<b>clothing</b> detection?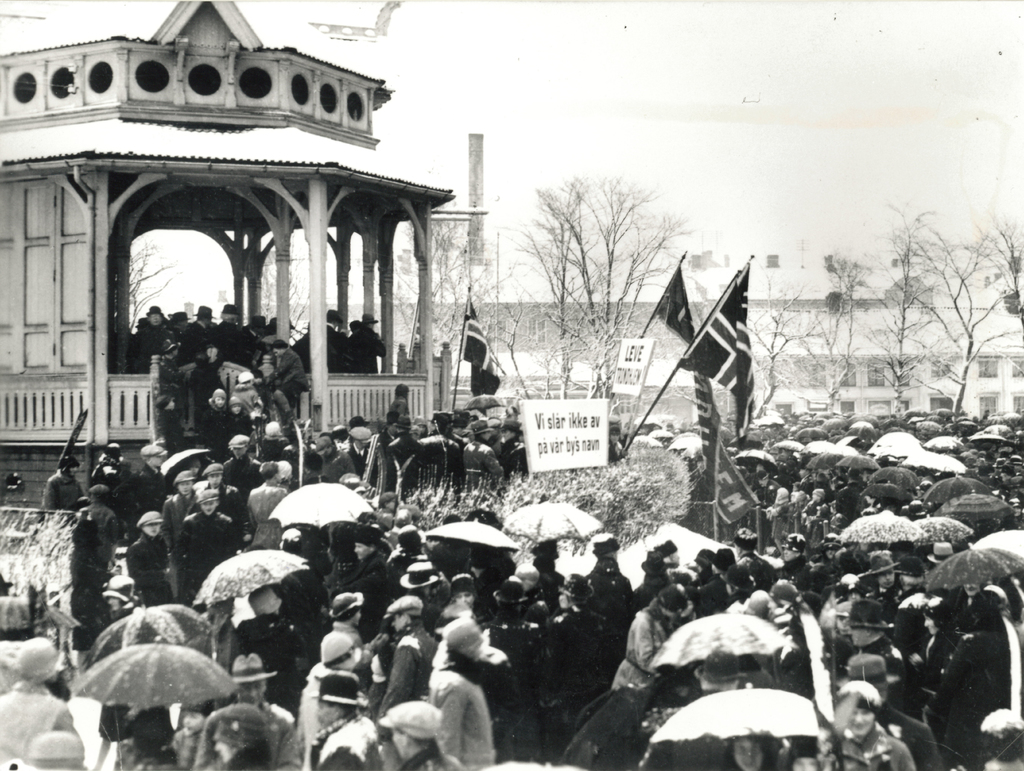
926,623,1023,763
